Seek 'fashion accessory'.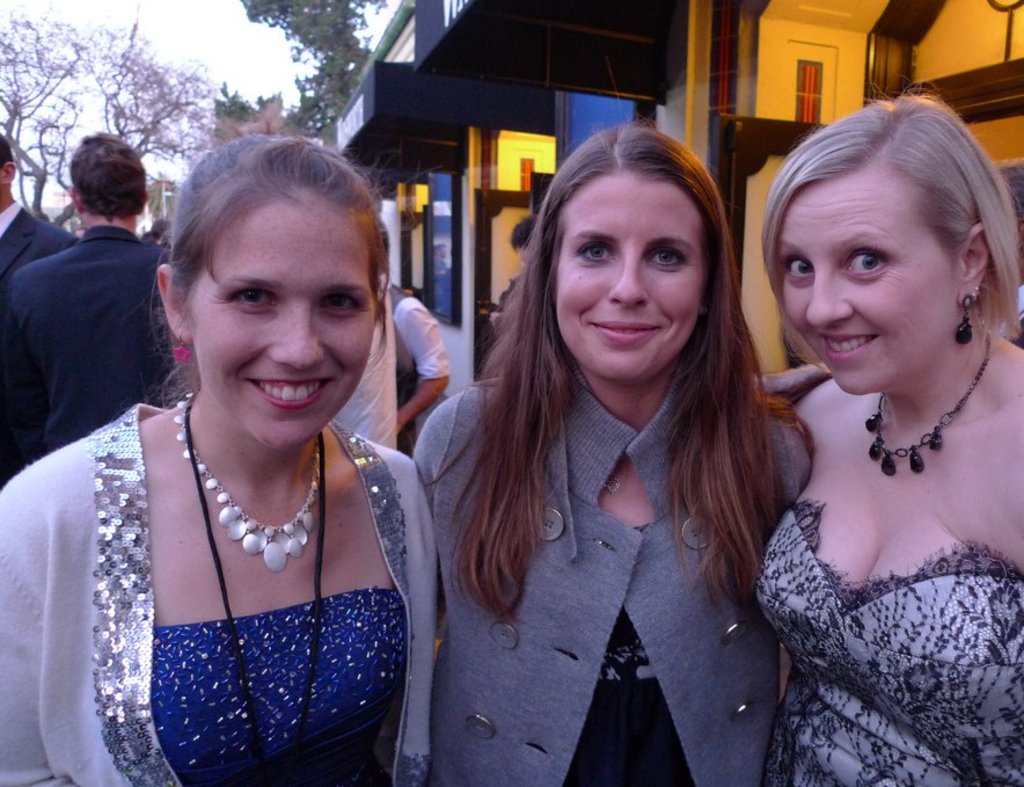
954, 290, 973, 345.
